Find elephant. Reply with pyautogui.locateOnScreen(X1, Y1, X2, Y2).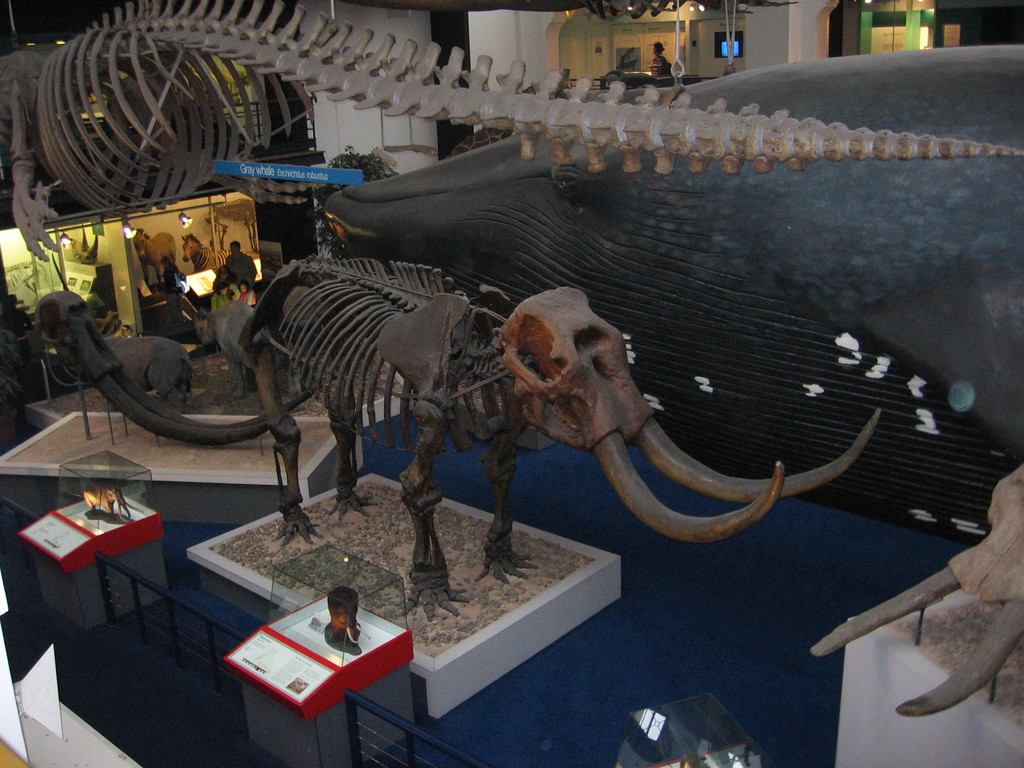
pyautogui.locateOnScreen(237, 288, 883, 616).
